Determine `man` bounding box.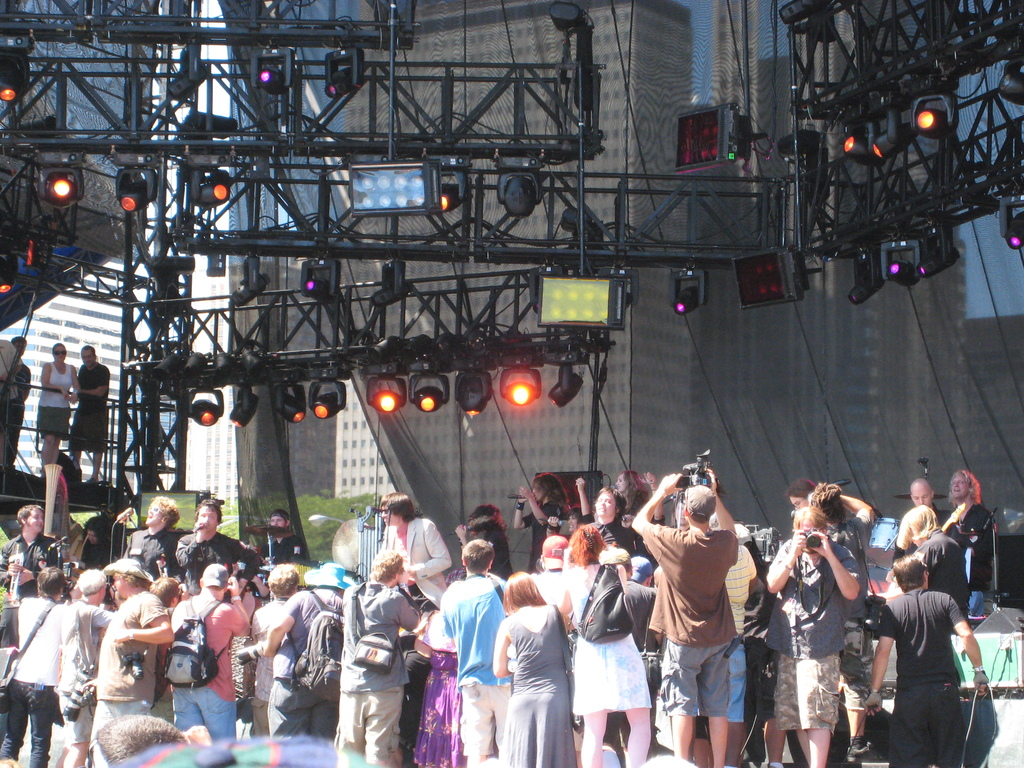
Determined: rect(624, 551, 658, 760).
